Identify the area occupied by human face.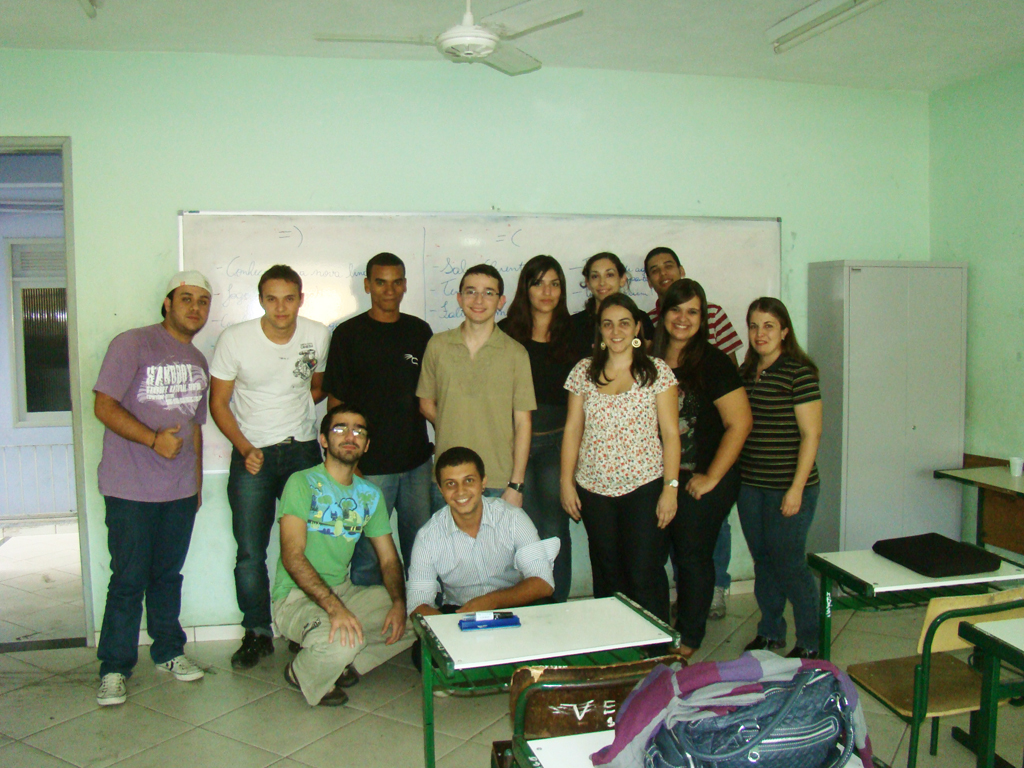
Area: x1=377 y1=264 x2=403 y2=305.
